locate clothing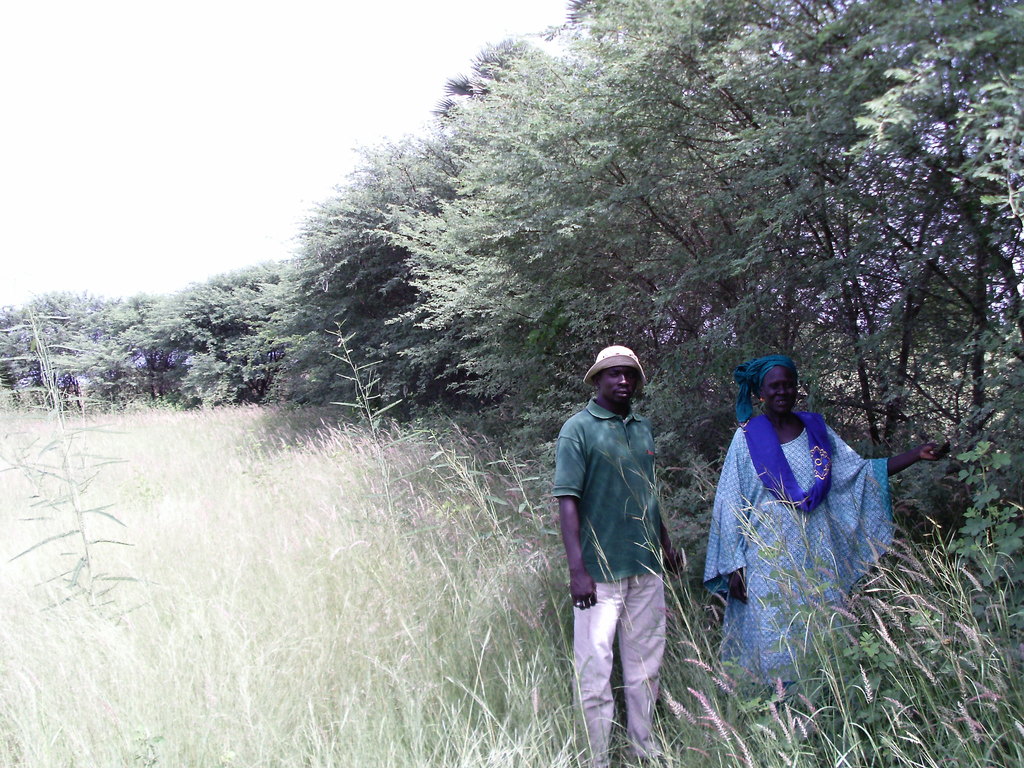
550, 396, 676, 766
